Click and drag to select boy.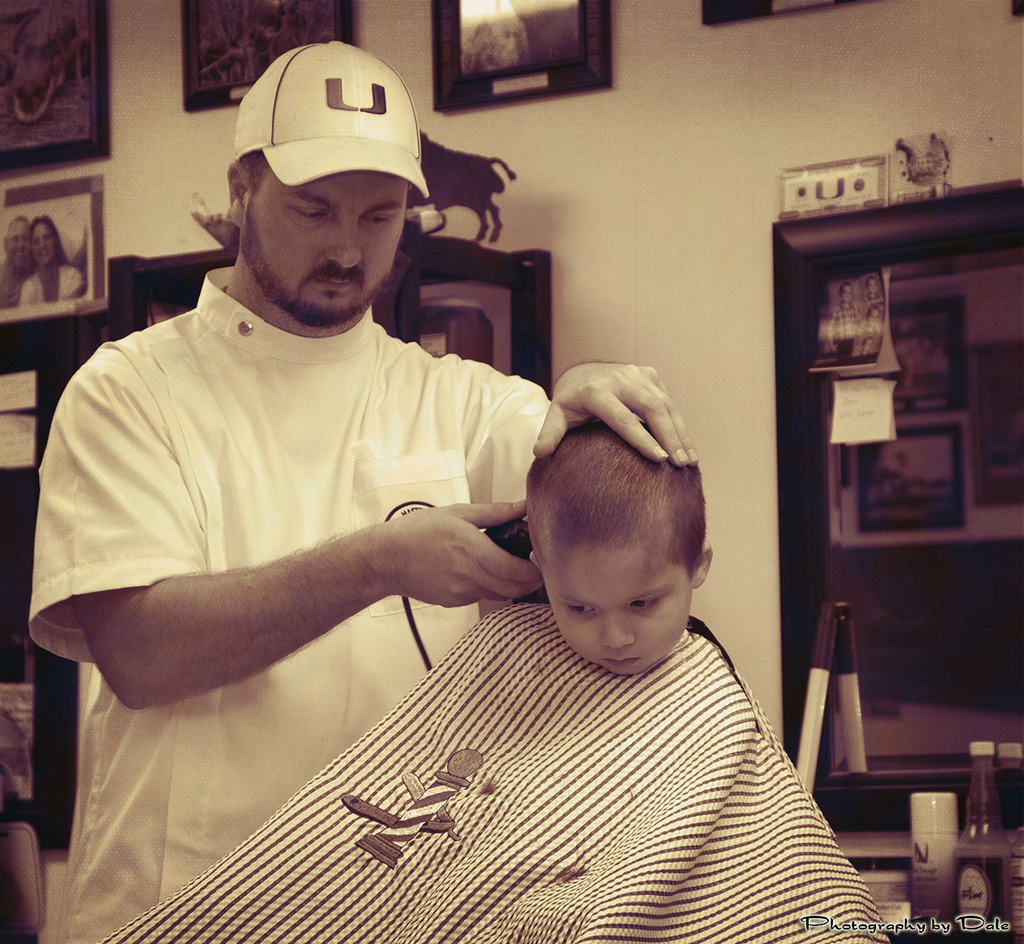
Selection: 526/410/764/728.
